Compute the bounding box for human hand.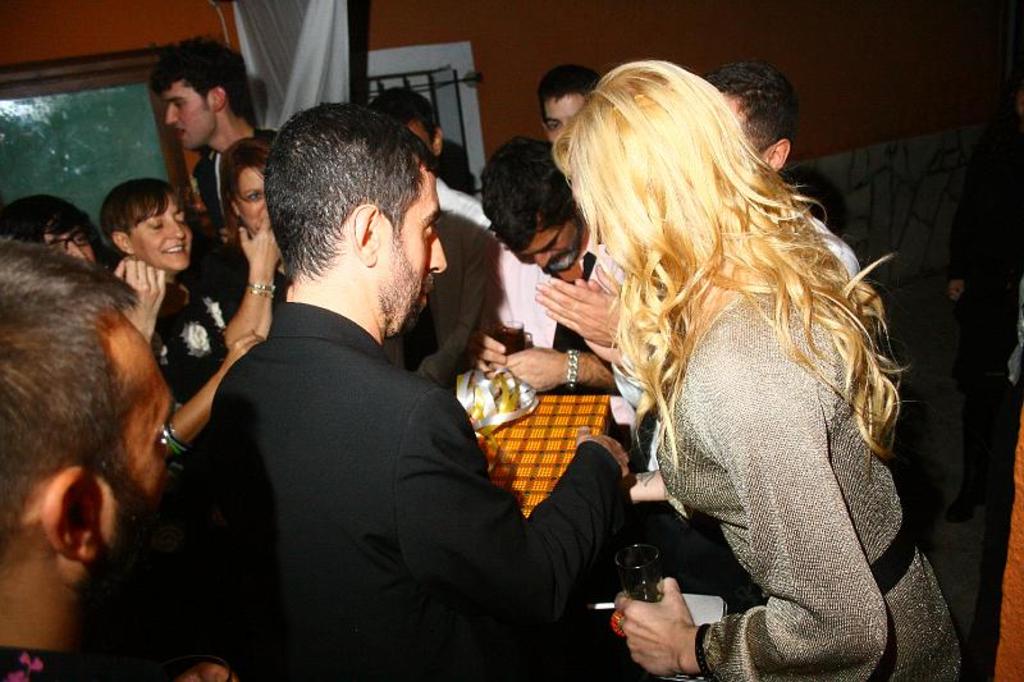
x1=573, y1=420, x2=628, y2=476.
